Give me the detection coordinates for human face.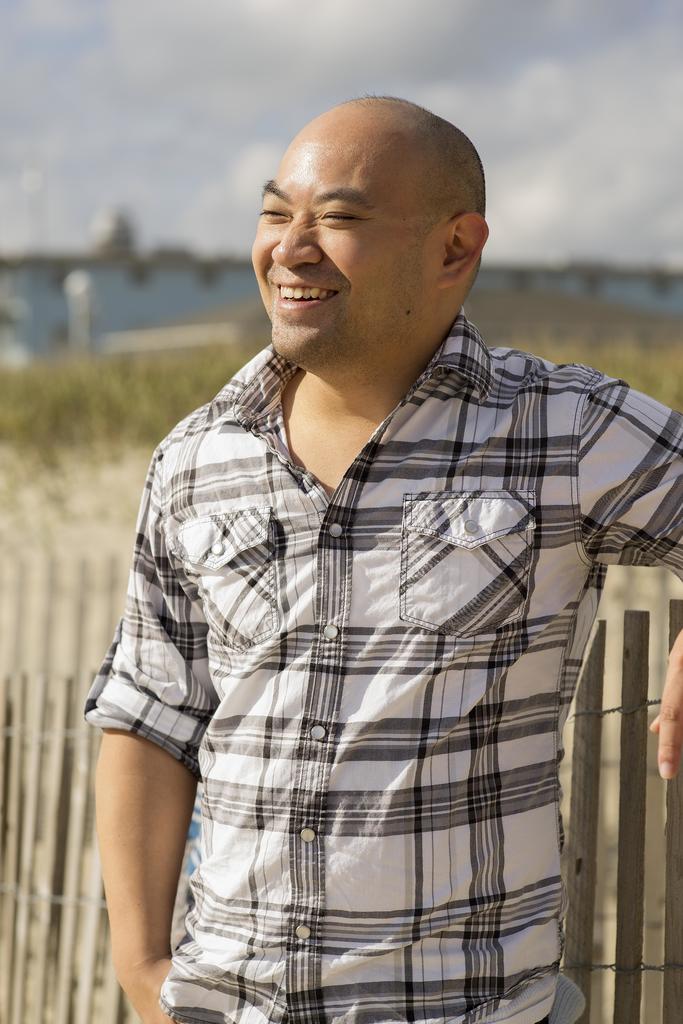
bbox=[247, 121, 444, 353].
